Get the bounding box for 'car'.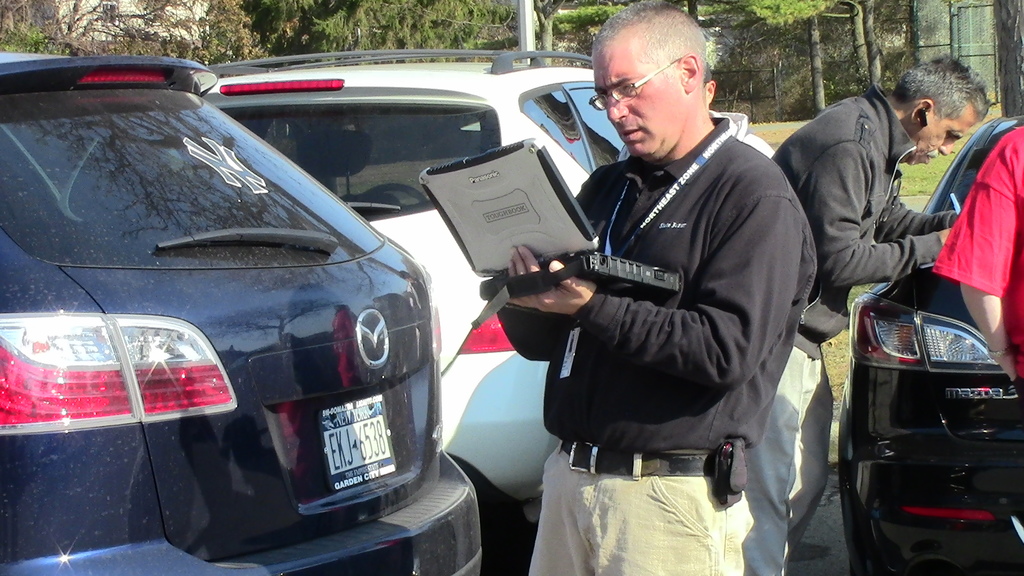
838,109,1023,575.
